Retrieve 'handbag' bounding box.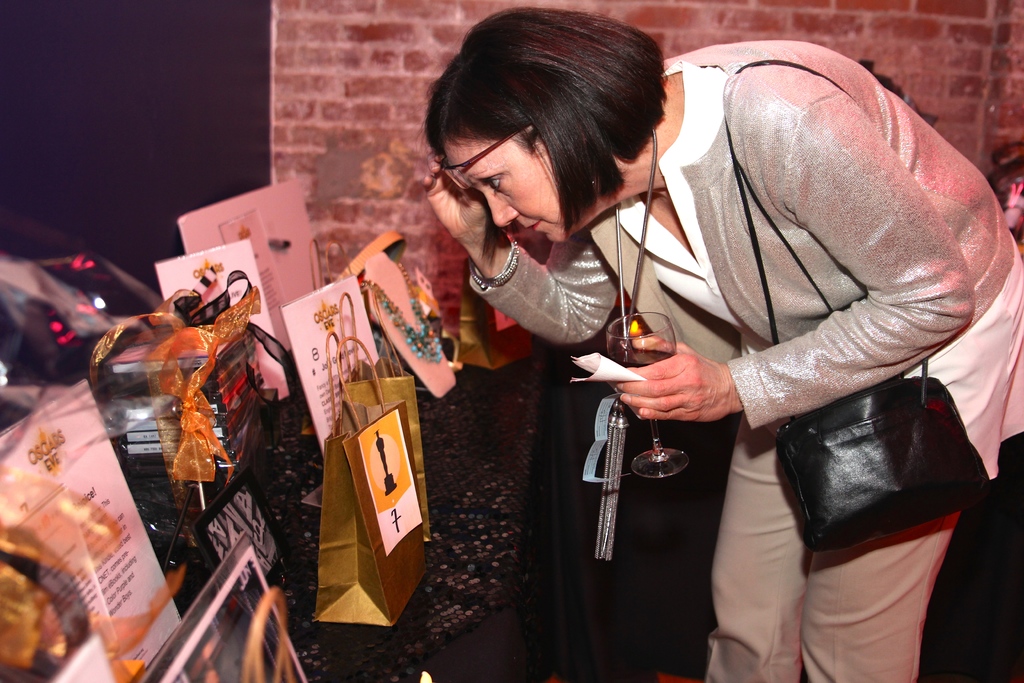
Bounding box: locate(726, 62, 989, 553).
